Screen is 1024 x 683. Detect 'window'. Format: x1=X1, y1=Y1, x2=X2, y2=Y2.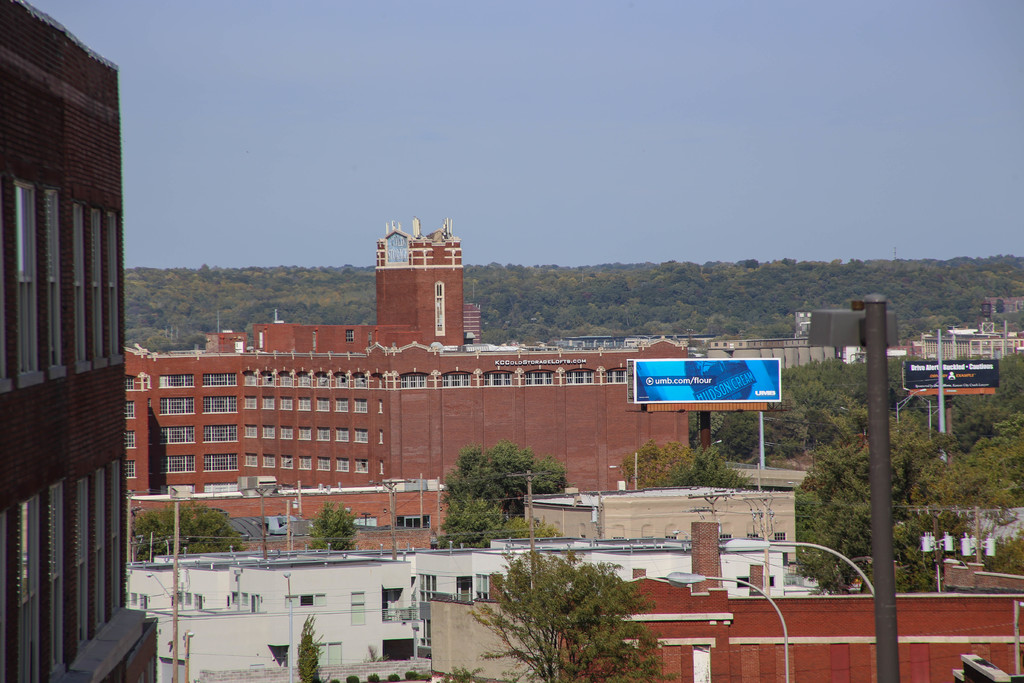
x1=302, y1=593, x2=318, y2=609.
